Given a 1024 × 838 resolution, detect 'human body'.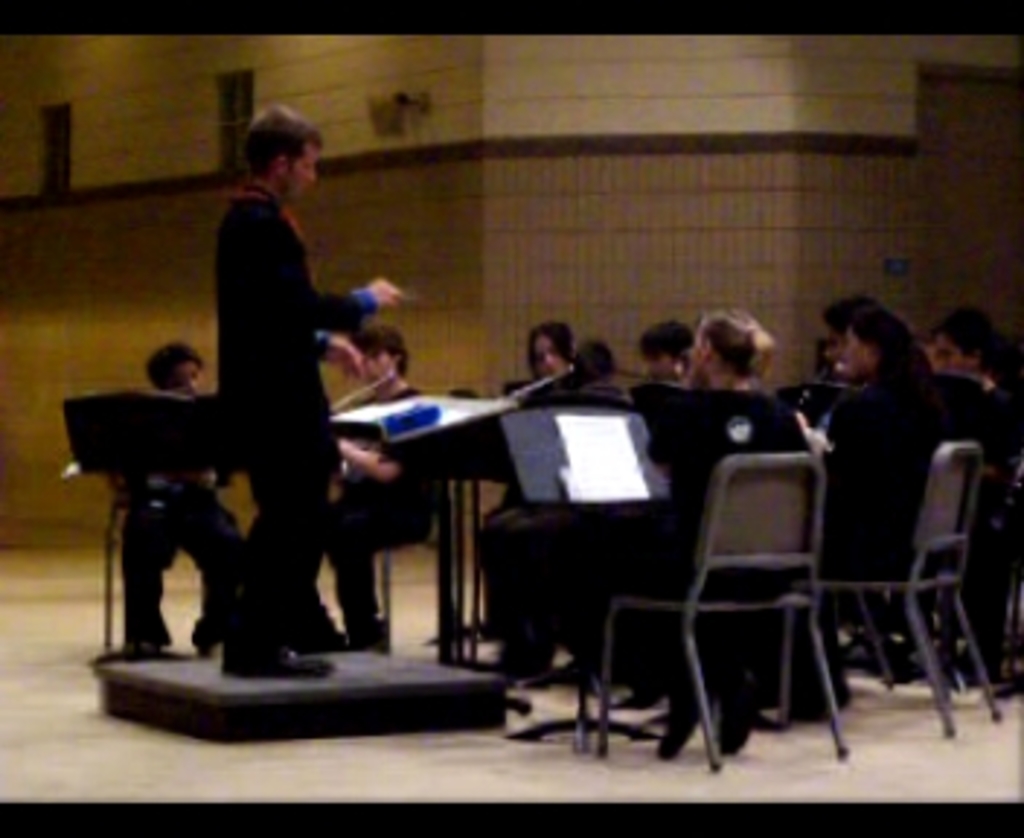
x1=285, y1=320, x2=439, y2=652.
